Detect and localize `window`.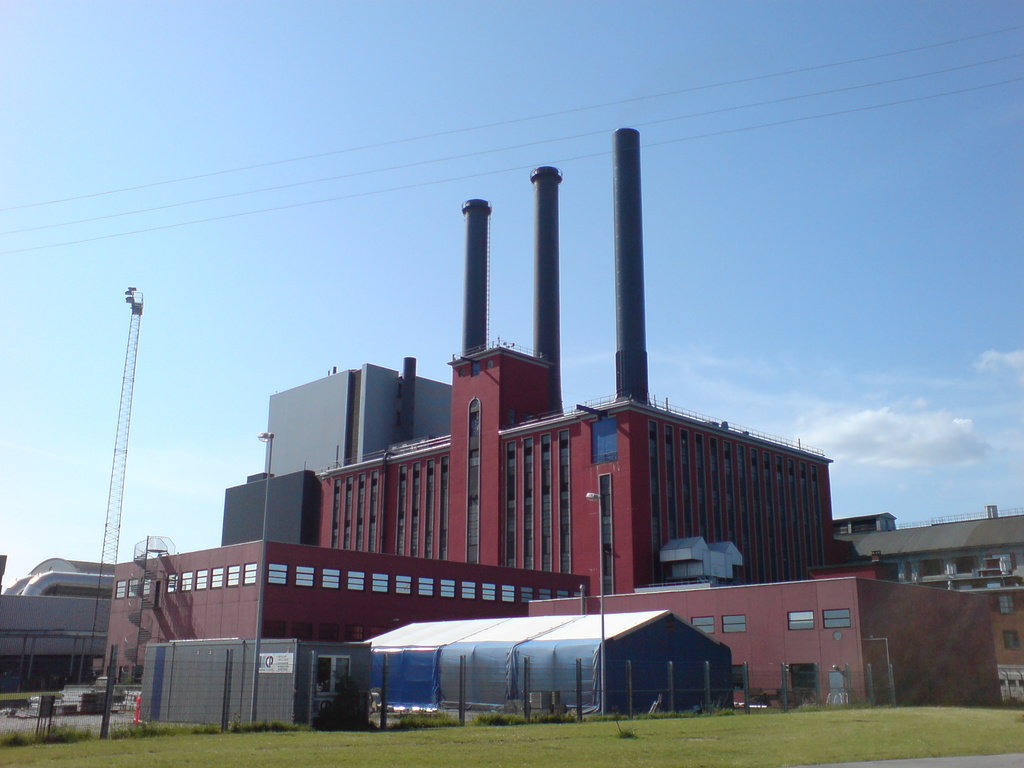
Localized at select_region(572, 590, 579, 595).
